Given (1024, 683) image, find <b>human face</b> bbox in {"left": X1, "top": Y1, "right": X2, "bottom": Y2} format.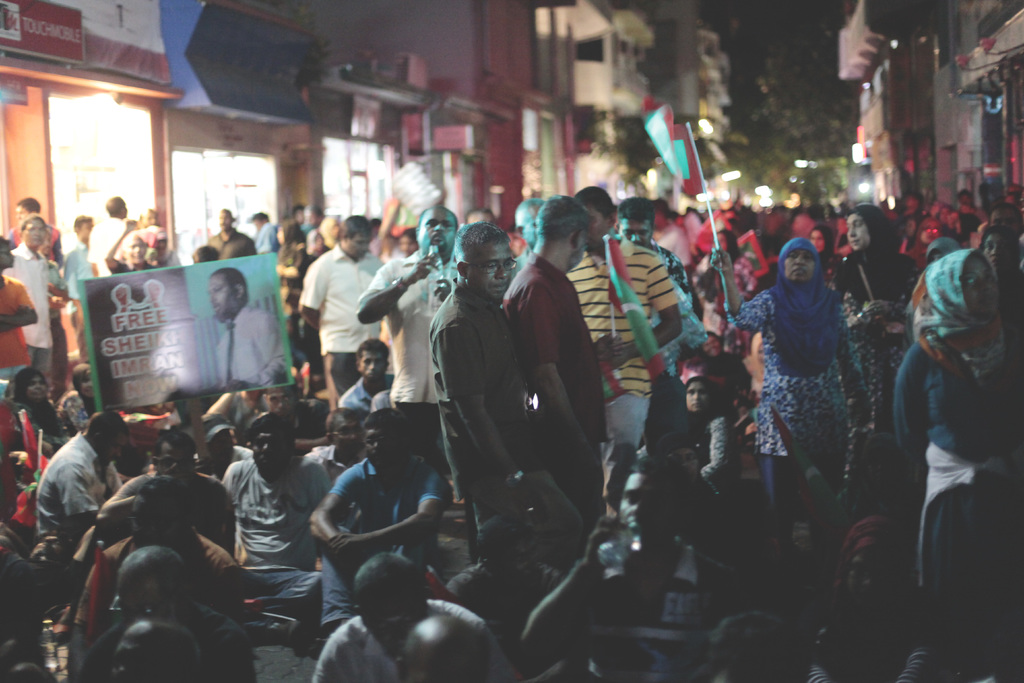
{"left": 783, "top": 235, "right": 817, "bottom": 282}.
